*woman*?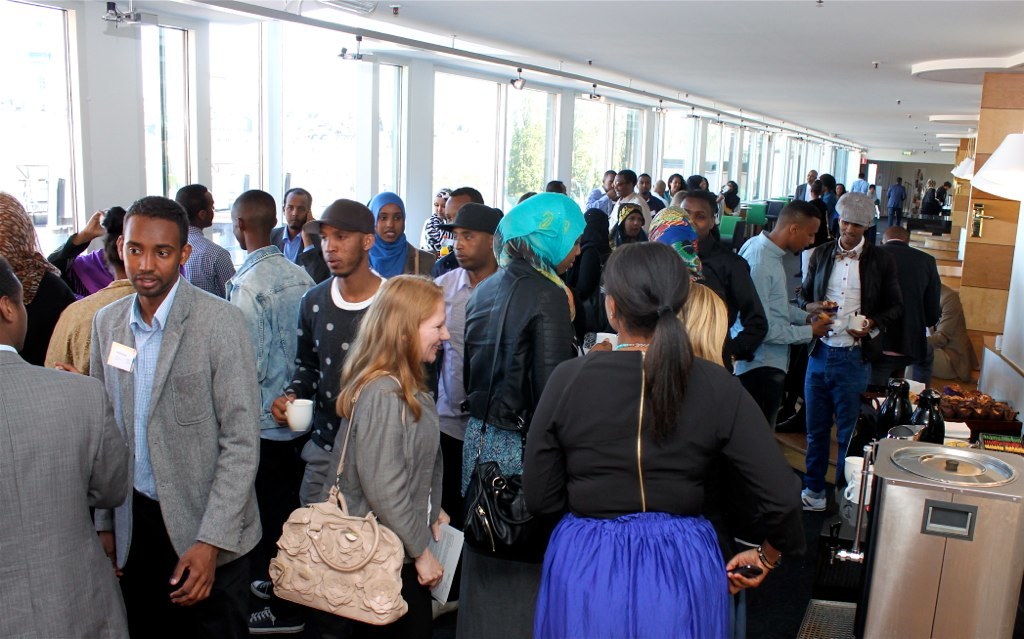
(x1=0, y1=197, x2=77, y2=372)
